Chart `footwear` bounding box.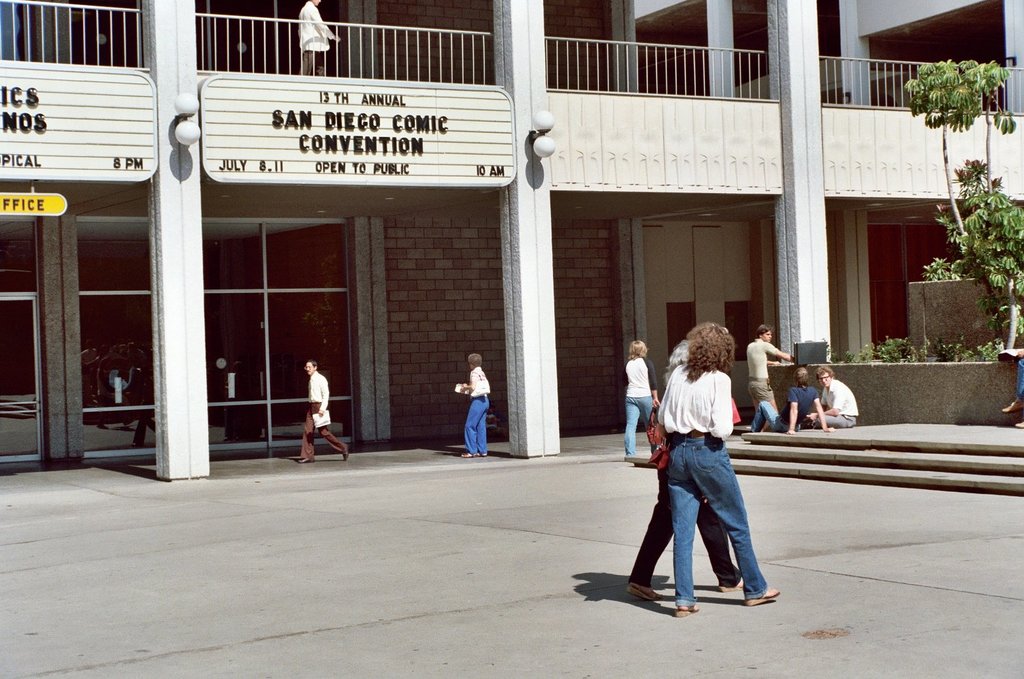
Charted: region(459, 449, 480, 458).
